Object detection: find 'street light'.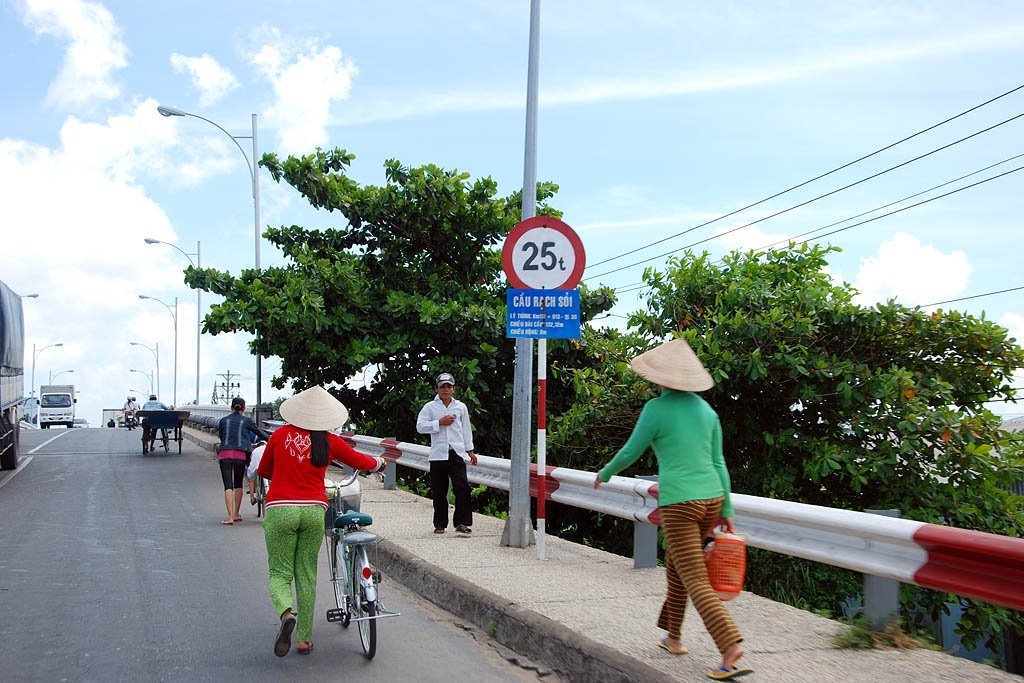
l=160, t=109, r=262, b=430.
